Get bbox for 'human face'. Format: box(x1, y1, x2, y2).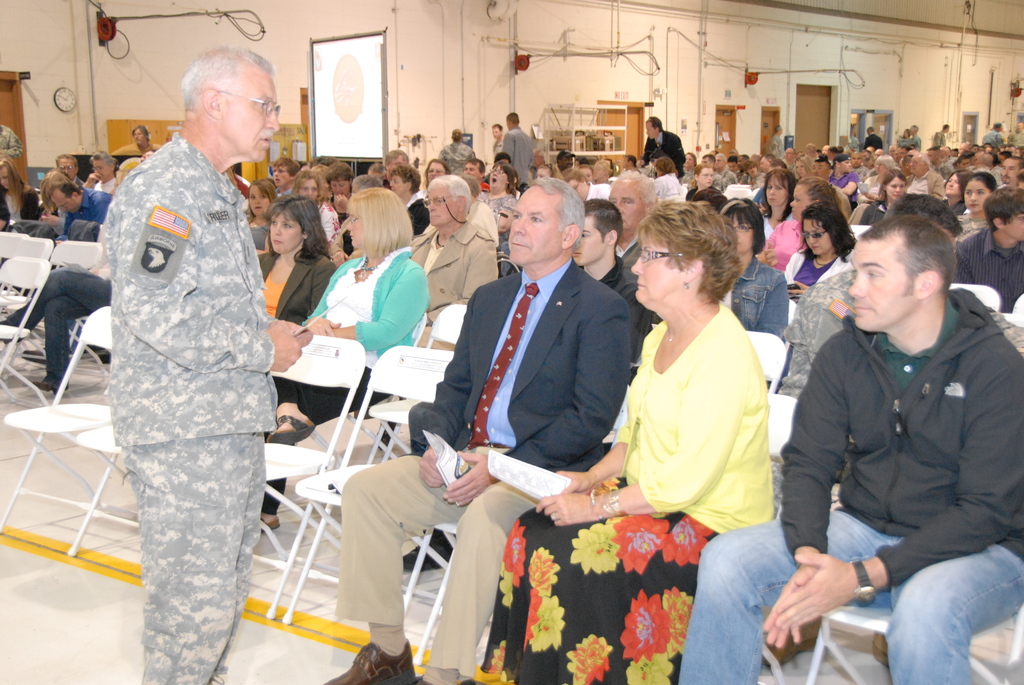
box(636, 232, 691, 303).
